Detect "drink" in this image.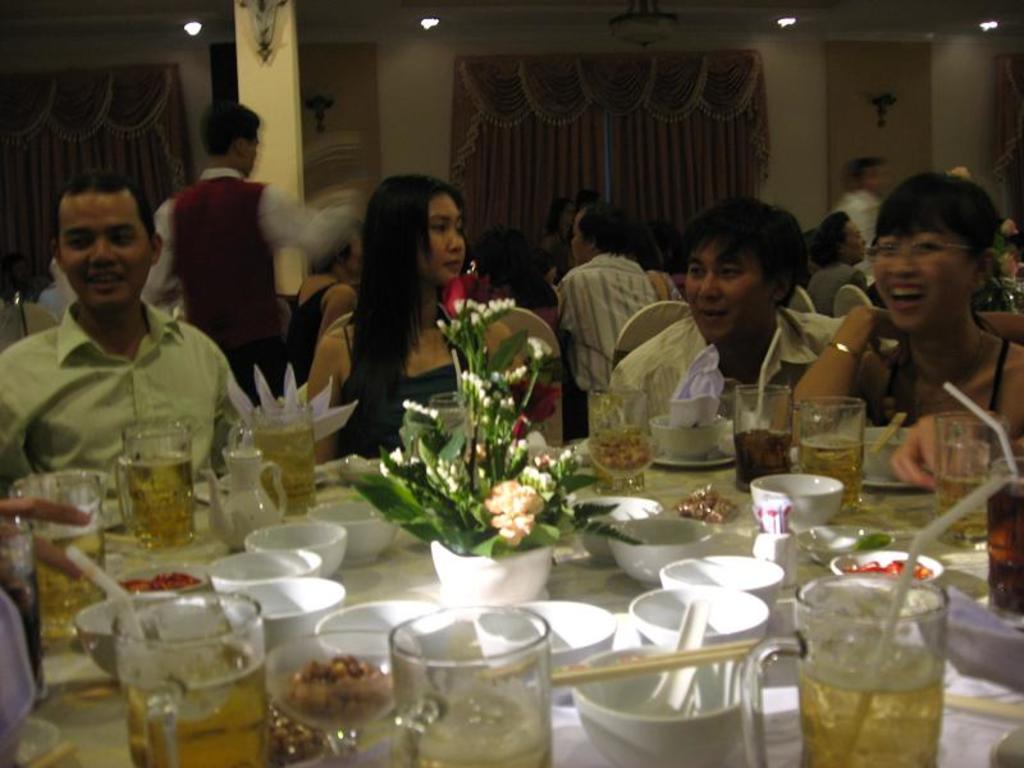
Detection: bbox=[805, 435, 860, 504].
